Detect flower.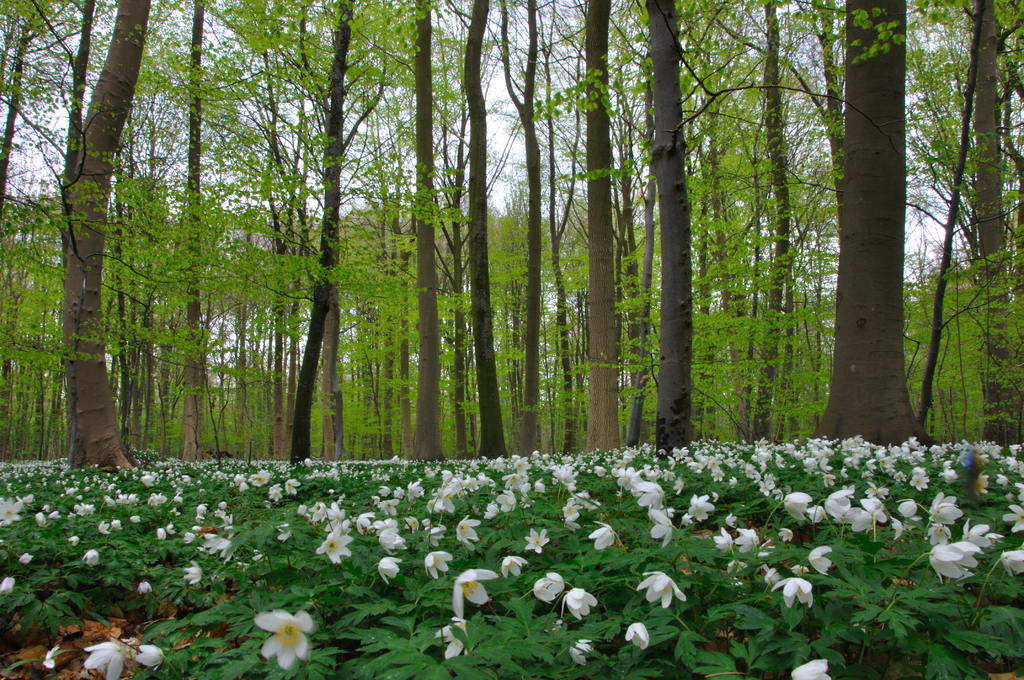
Detected at bbox=(0, 493, 31, 523).
